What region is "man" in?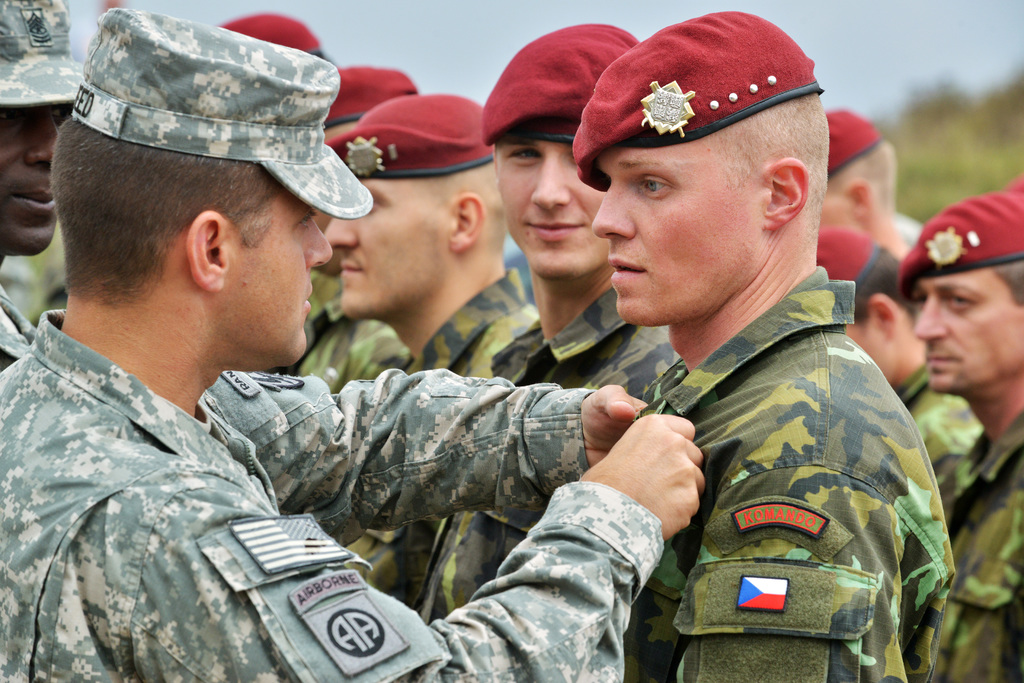
<region>0, 0, 97, 377</region>.
